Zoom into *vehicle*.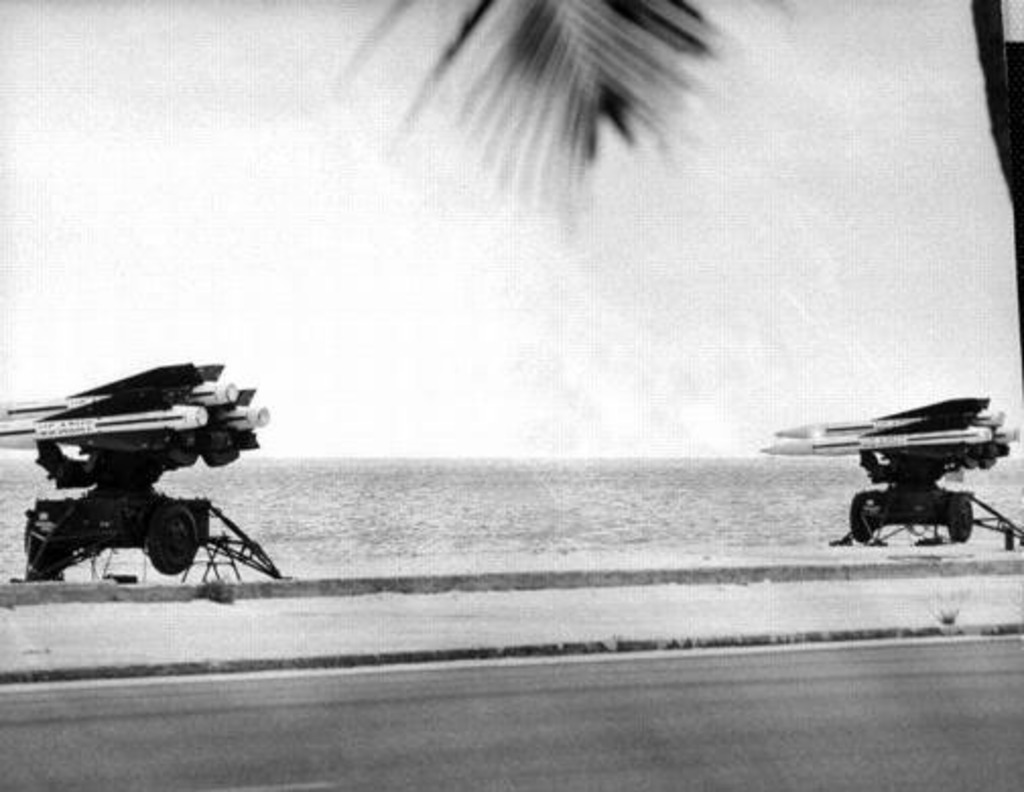
Zoom target: 0, 361, 268, 583.
